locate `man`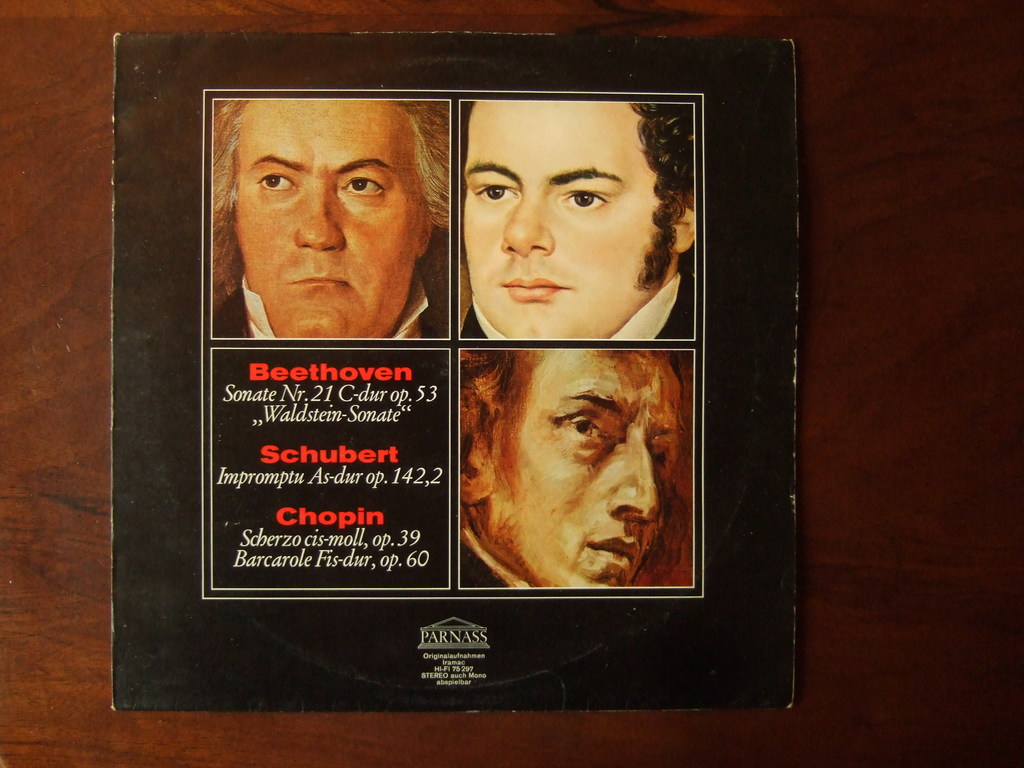
(left=461, top=349, right=682, bottom=586)
